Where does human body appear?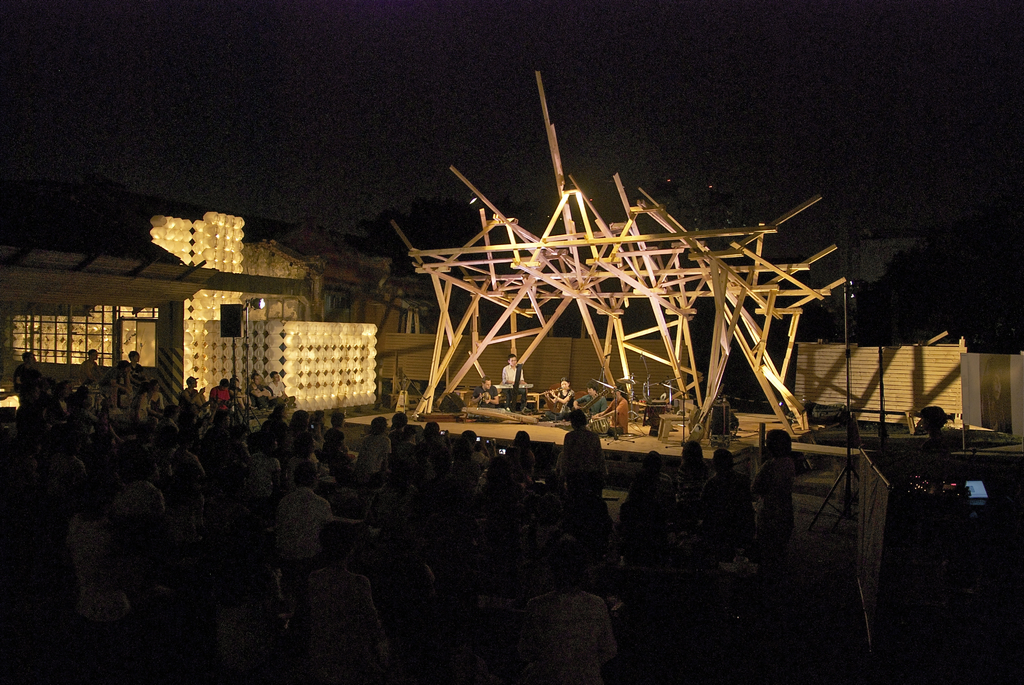
Appears at select_region(95, 357, 134, 413).
